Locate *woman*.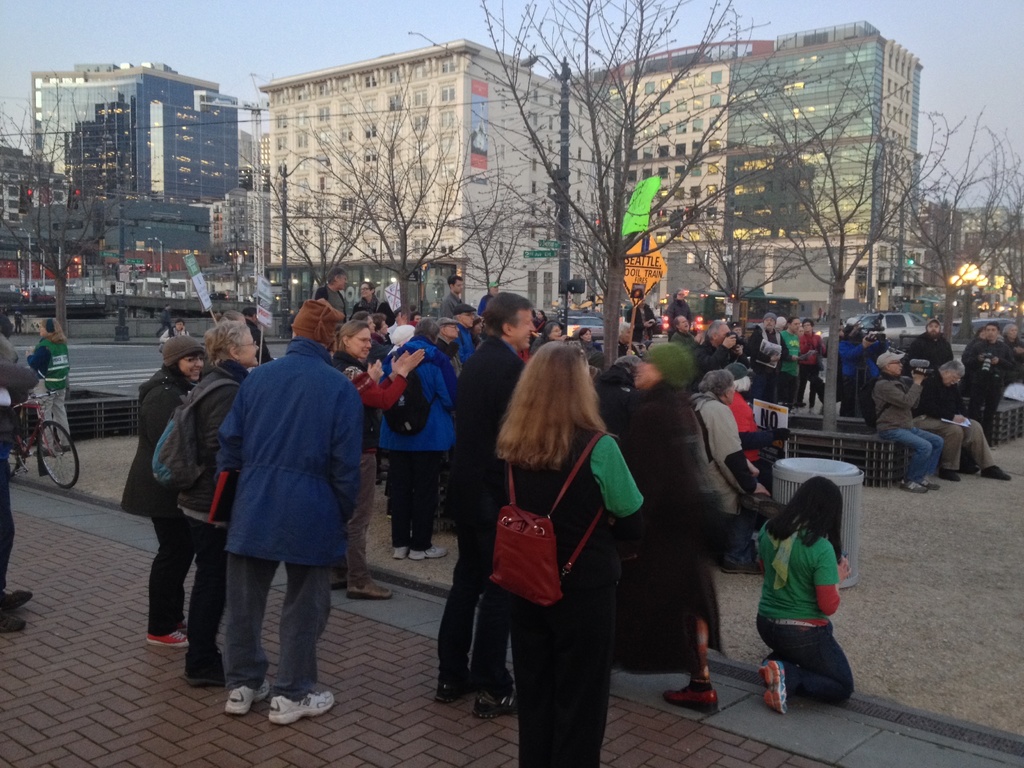
Bounding box: crop(178, 313, 264, 686).
